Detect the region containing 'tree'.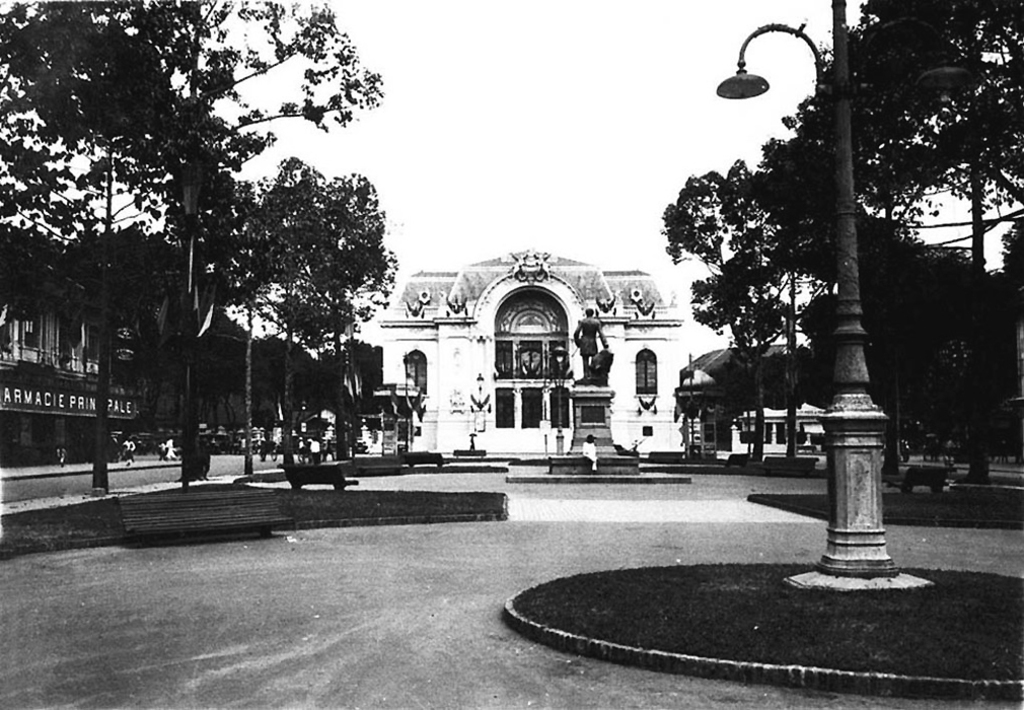
locate(302, 330, 385, 465).
